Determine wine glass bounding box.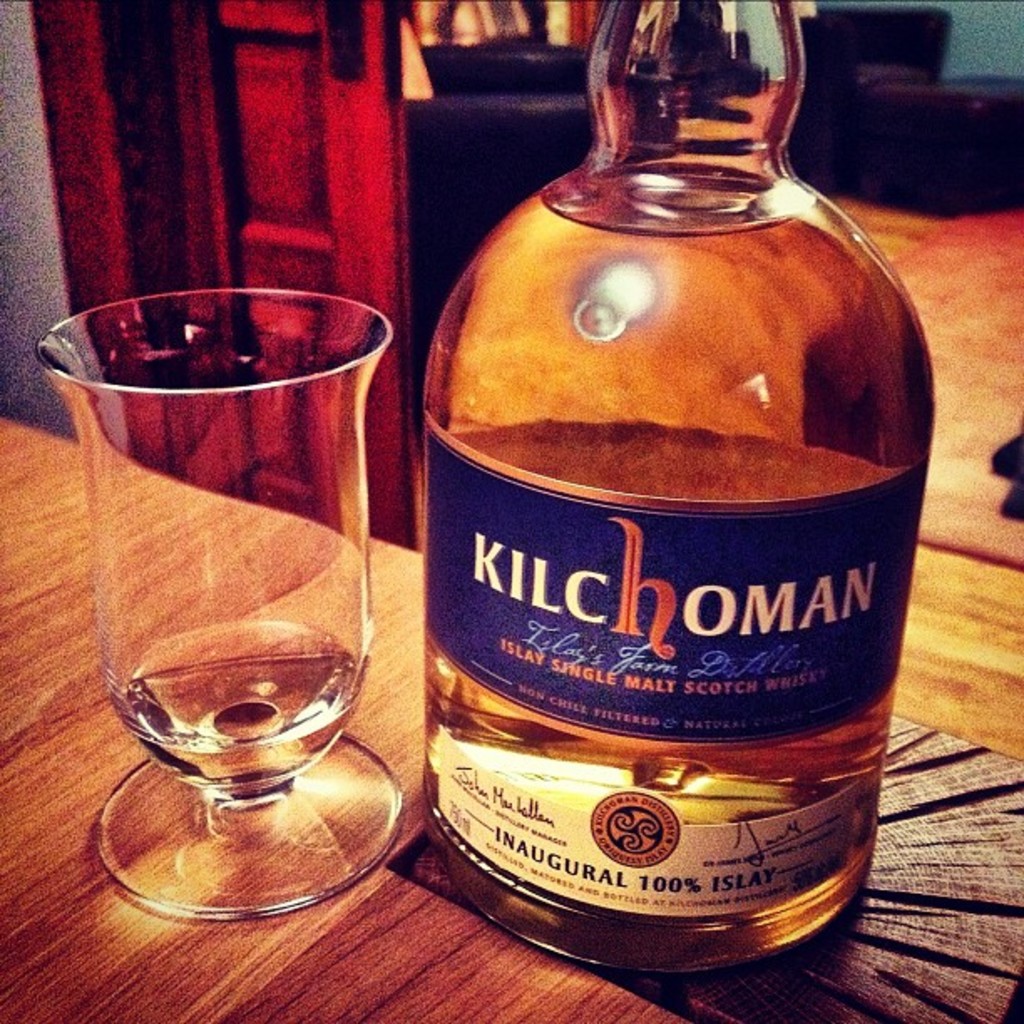
Determined: (32, 284, 413, 924).
